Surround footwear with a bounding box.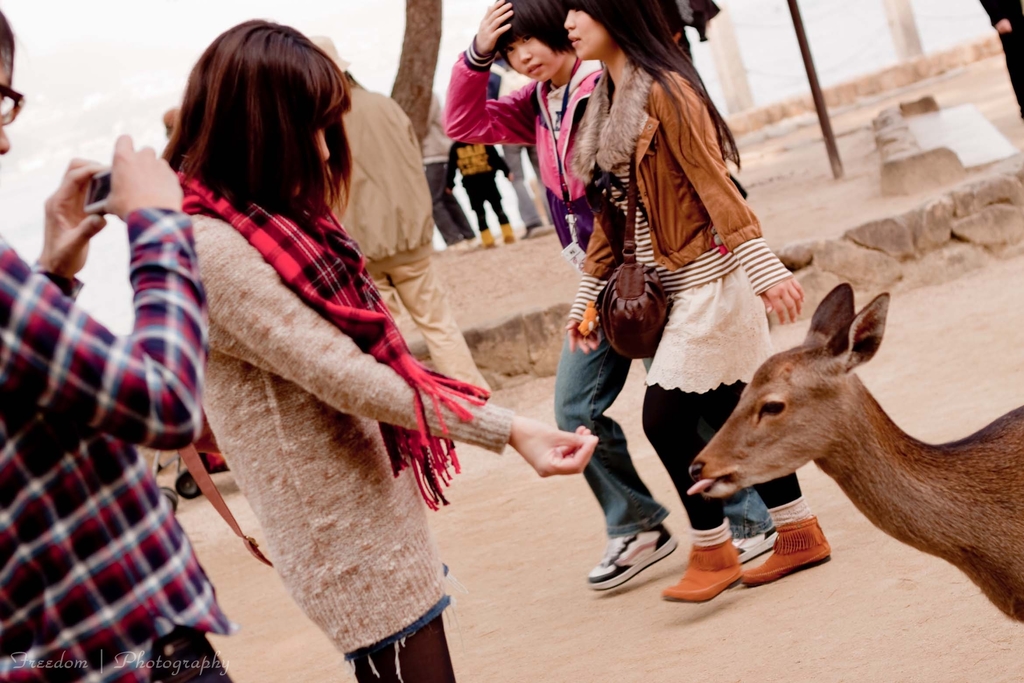
BBox(449, 242, 472, 250).
